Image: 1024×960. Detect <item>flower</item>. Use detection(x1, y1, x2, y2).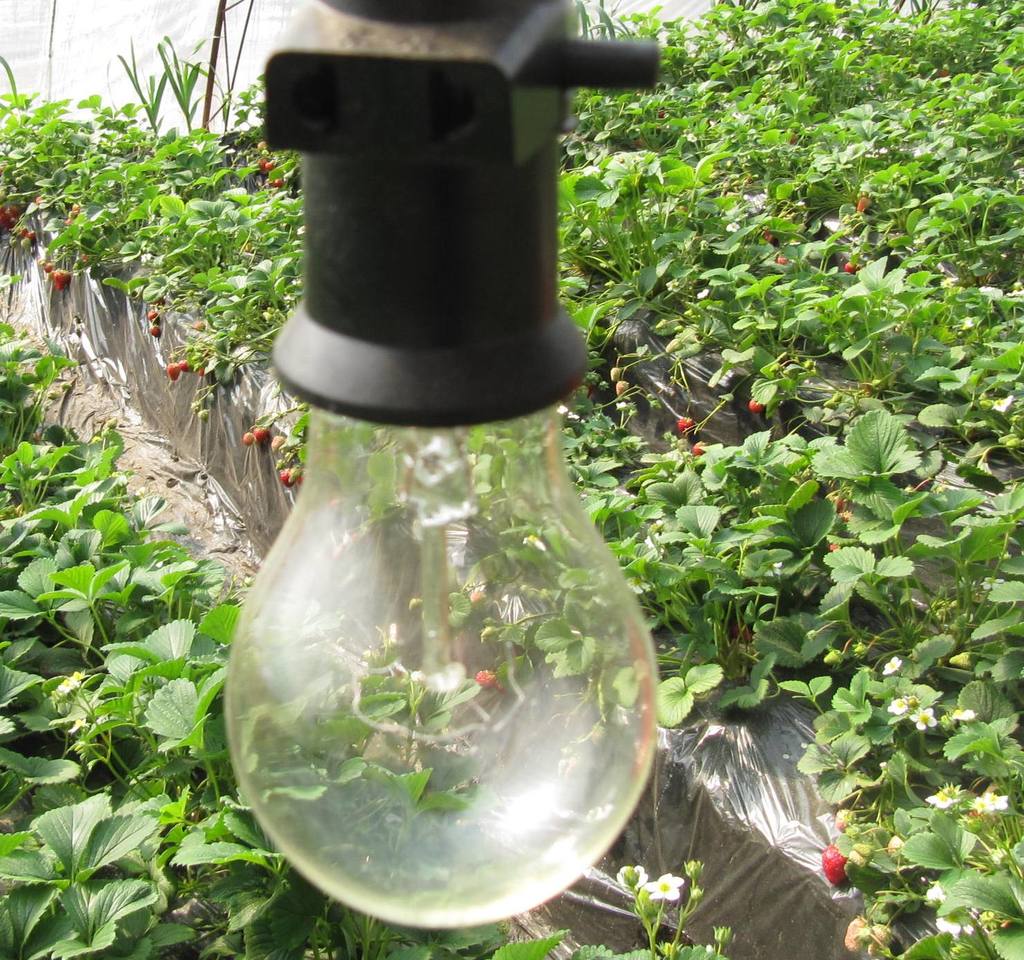
detection(641, 870, 681, 903).
